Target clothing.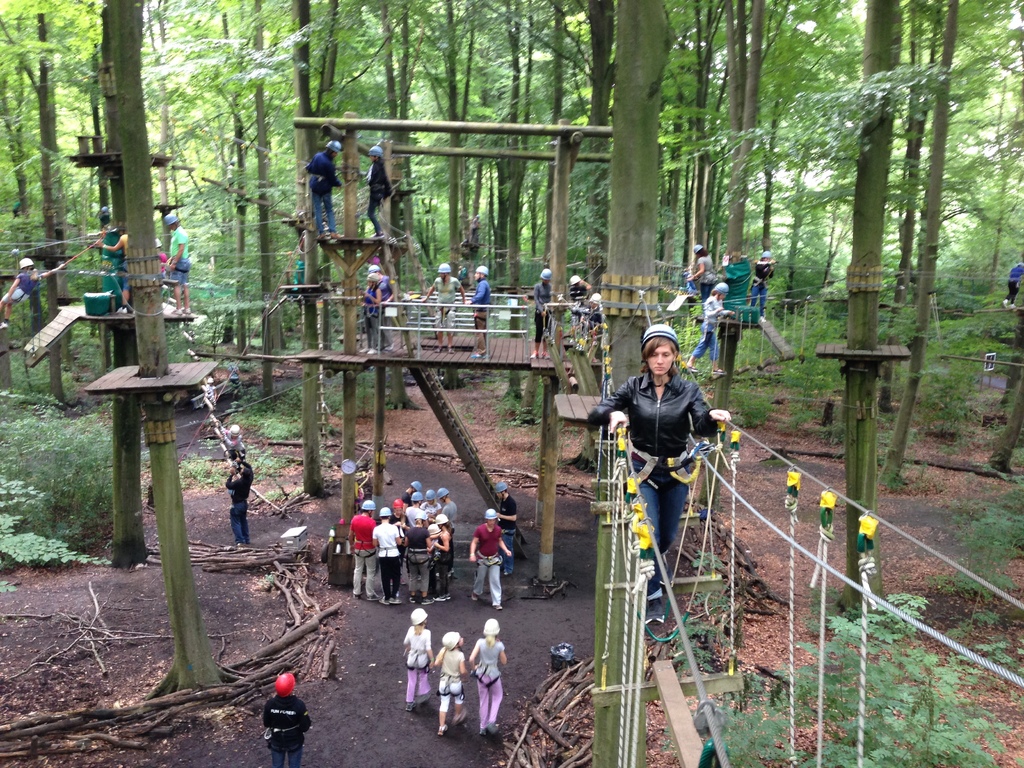
Target region: [left=303, top=150, right=351, bottom=228].
